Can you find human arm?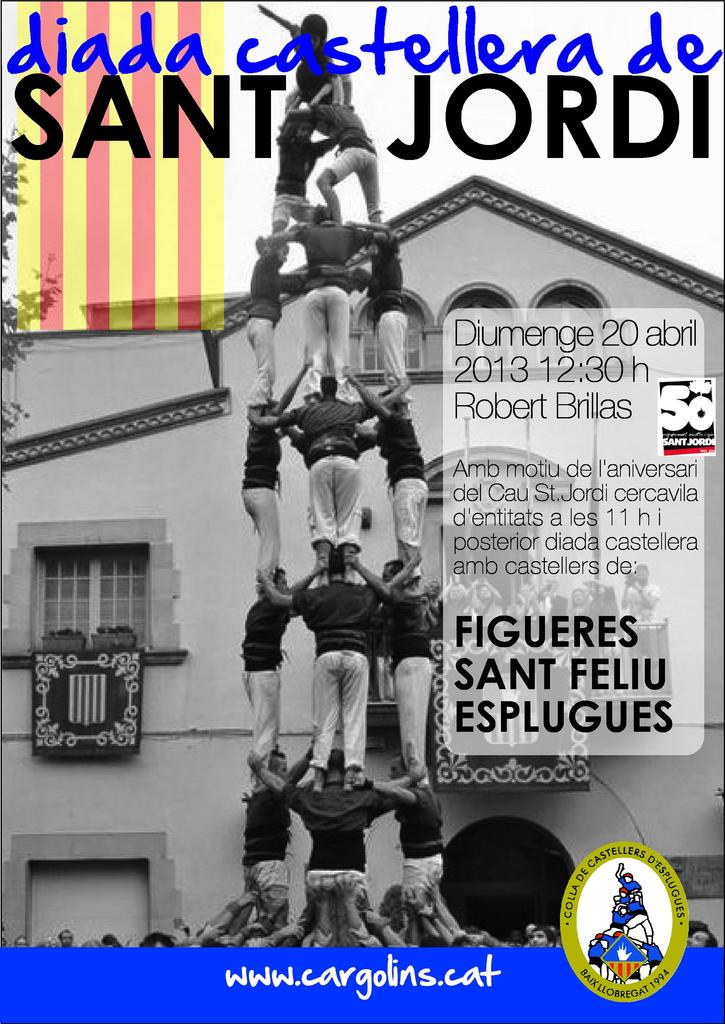
Yes, bounding box: left=296, top=218, right=327, bottom=253.
